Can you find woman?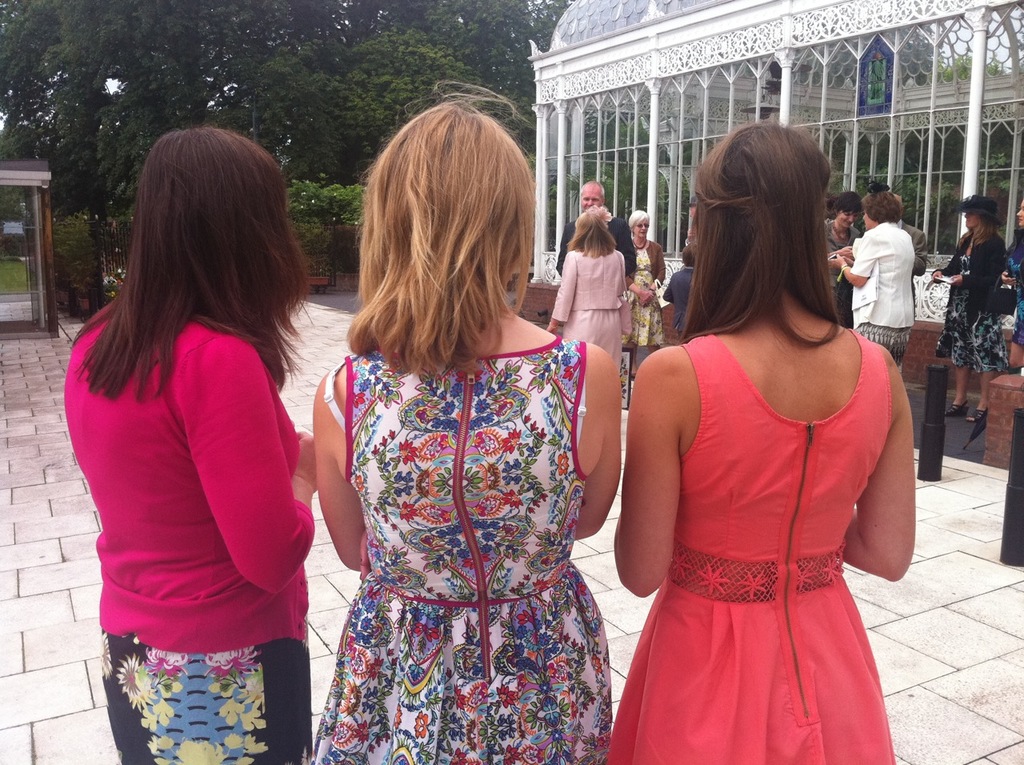
Yes, bounding box: BBox(631, 203, 666, 371).
